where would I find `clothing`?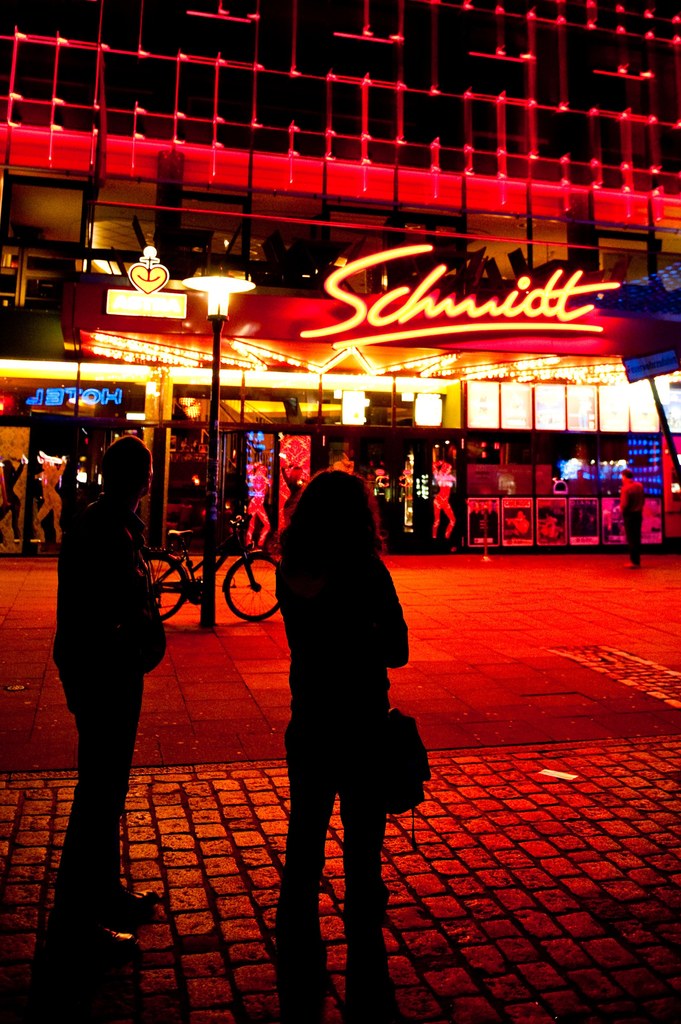
At l=44, t=439, r=170, b=881.
